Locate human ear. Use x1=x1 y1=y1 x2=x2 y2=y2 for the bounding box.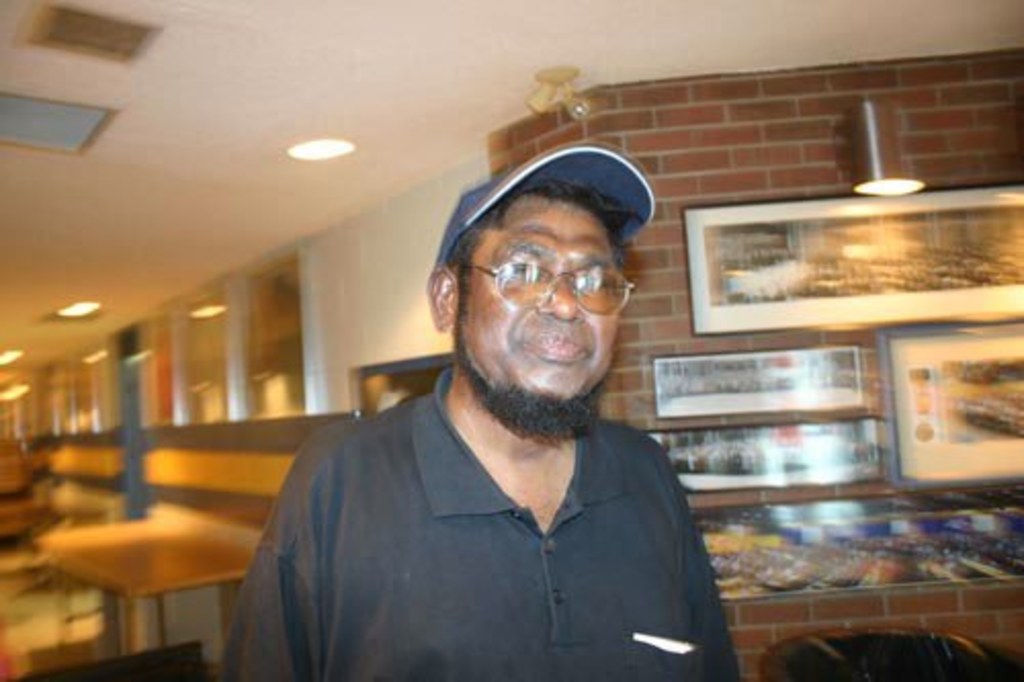
x1=424 y1=266 x2=457 y2=332.
